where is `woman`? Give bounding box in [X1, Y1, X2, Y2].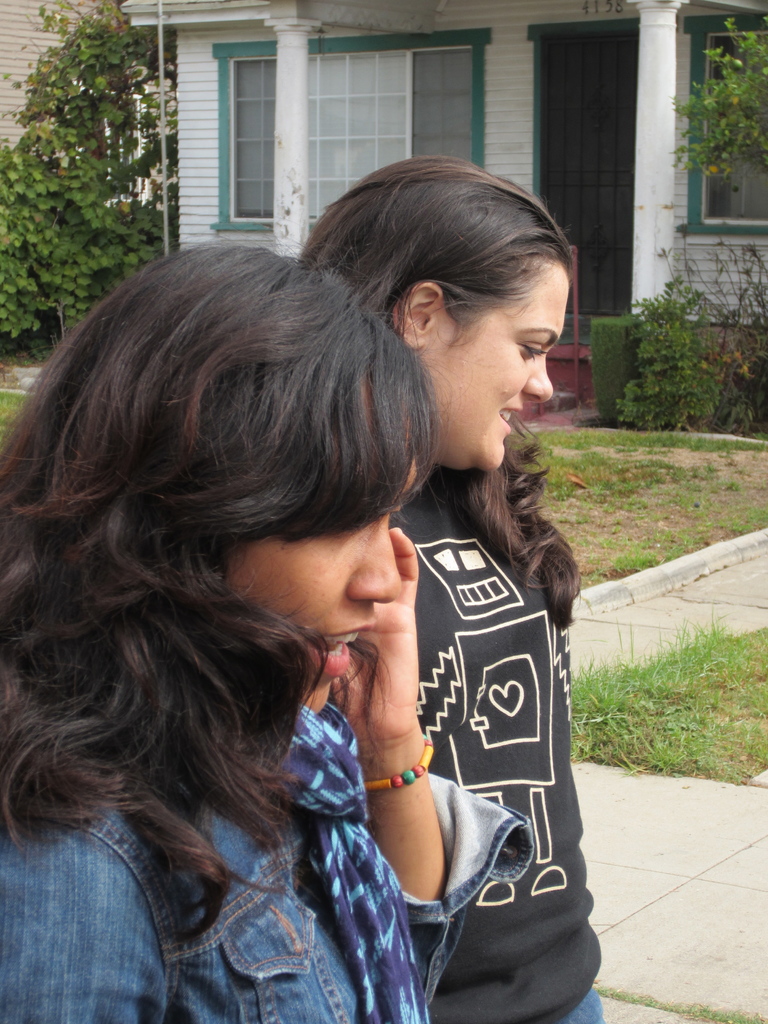
[0, 230, 532, 1023].
